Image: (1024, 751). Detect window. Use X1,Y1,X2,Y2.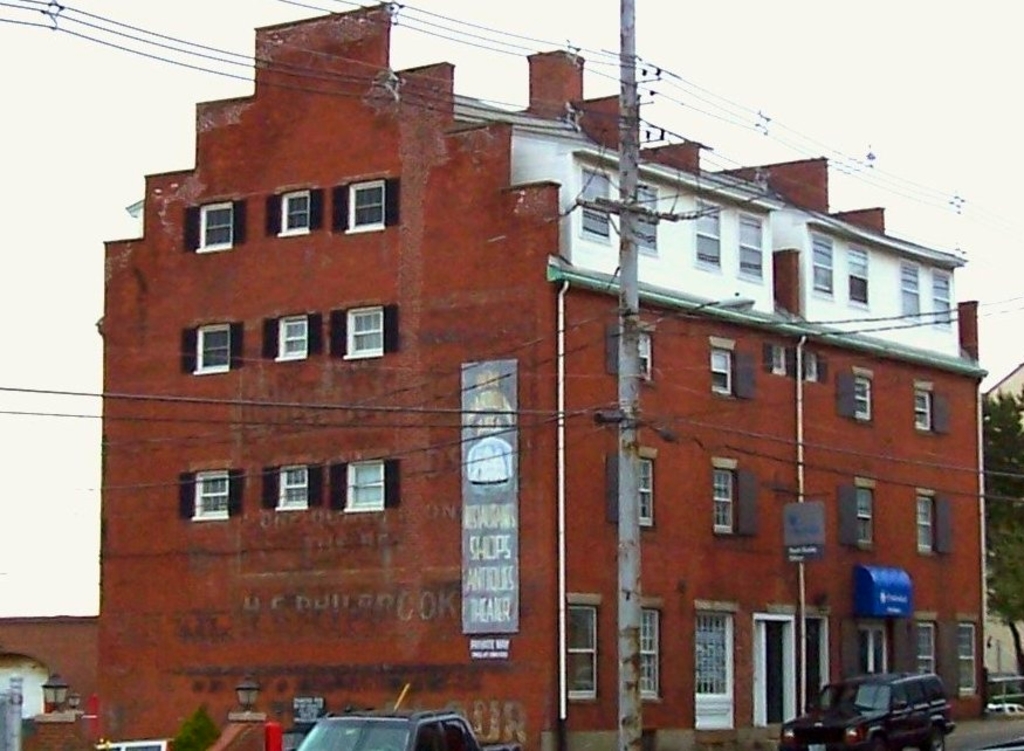
710,469,742,525.
